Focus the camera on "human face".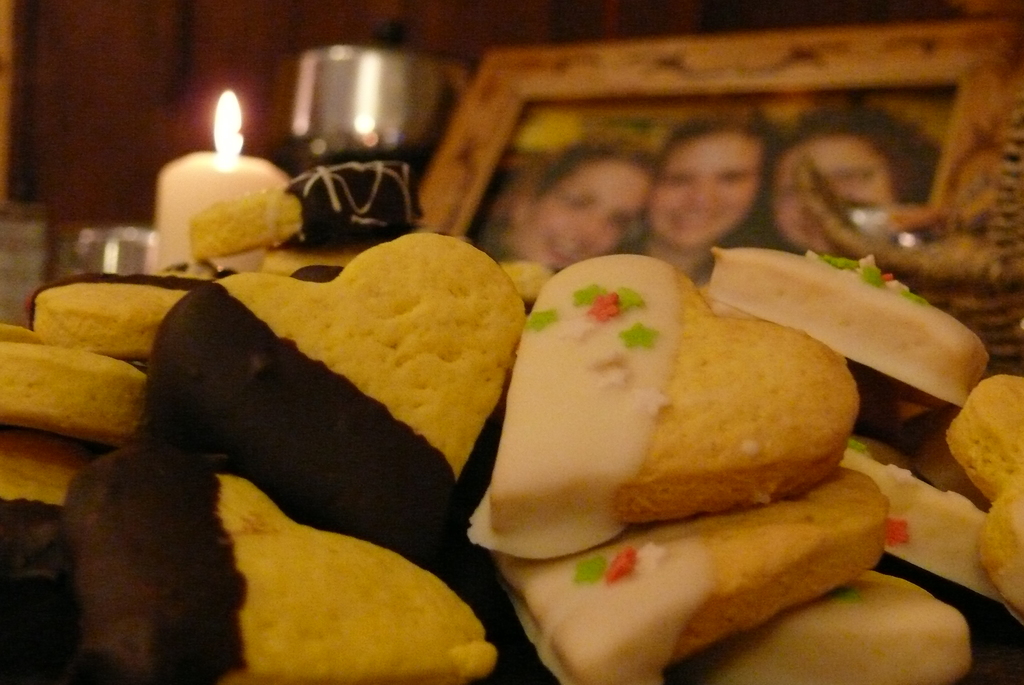
Focus region: <region>771, 140, 892, 253</region>.
